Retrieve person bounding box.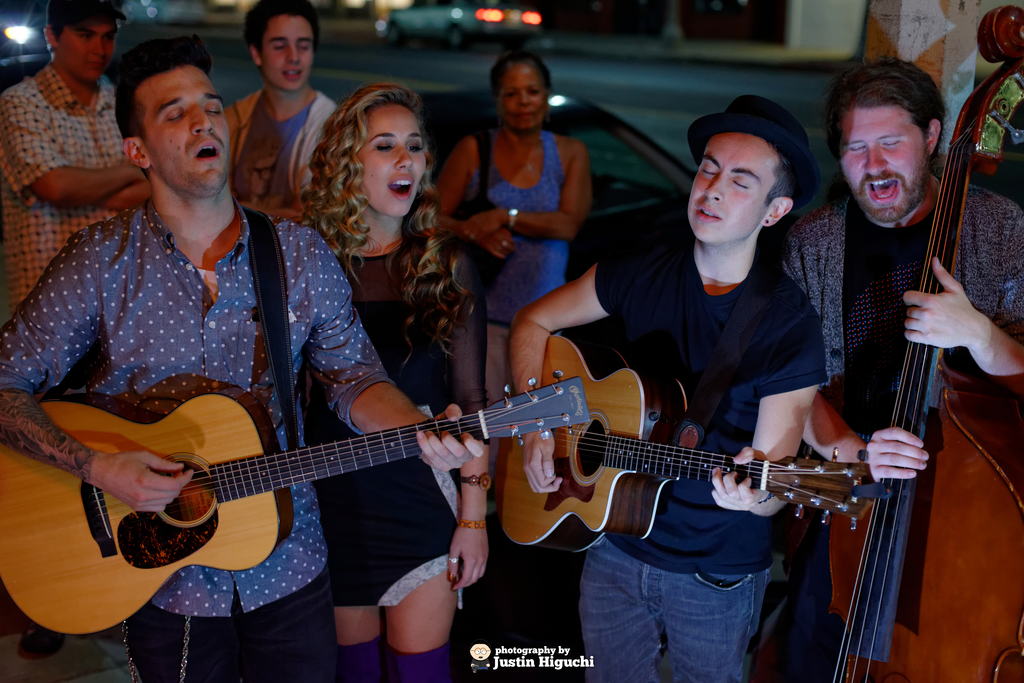
Bounding box: Rect(0, 35, 484, 682).
